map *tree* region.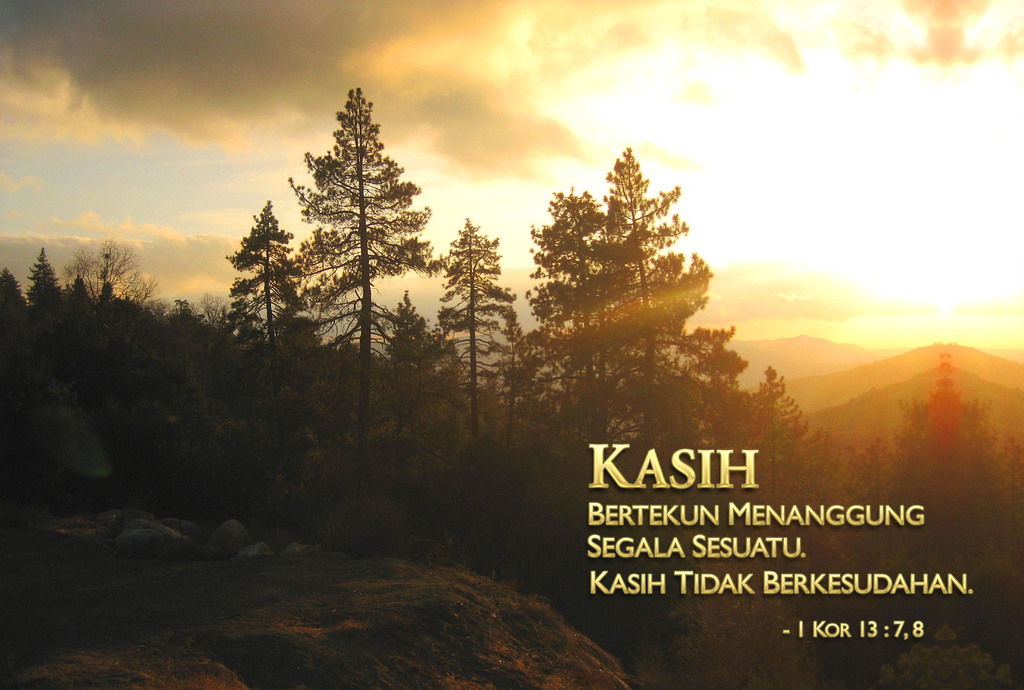
Mapped to (x1=235, y1=198, x2=296, y2=352).
